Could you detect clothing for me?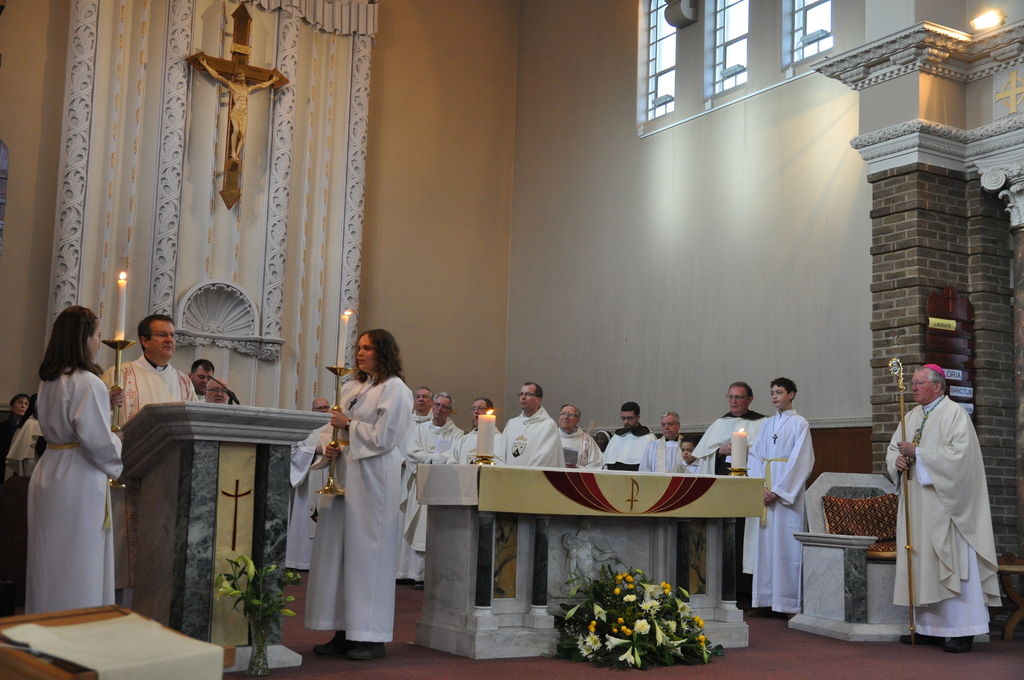
Detection result: (693, 408, 769, 476).
